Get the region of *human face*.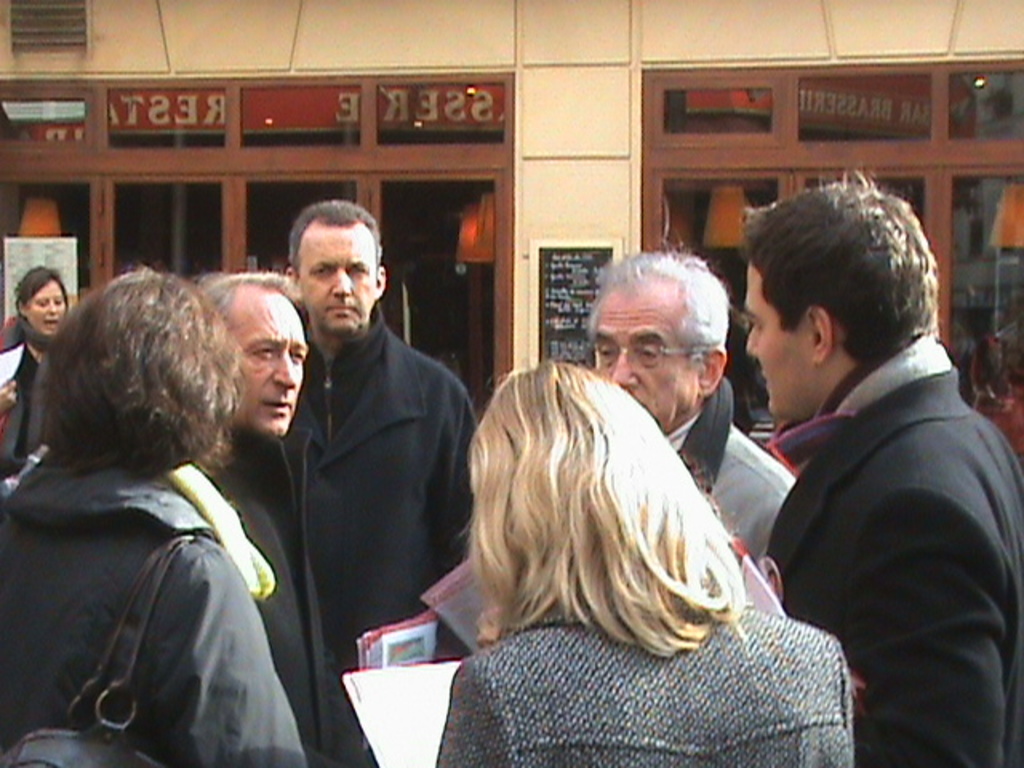
232, 285, 304, 442.
